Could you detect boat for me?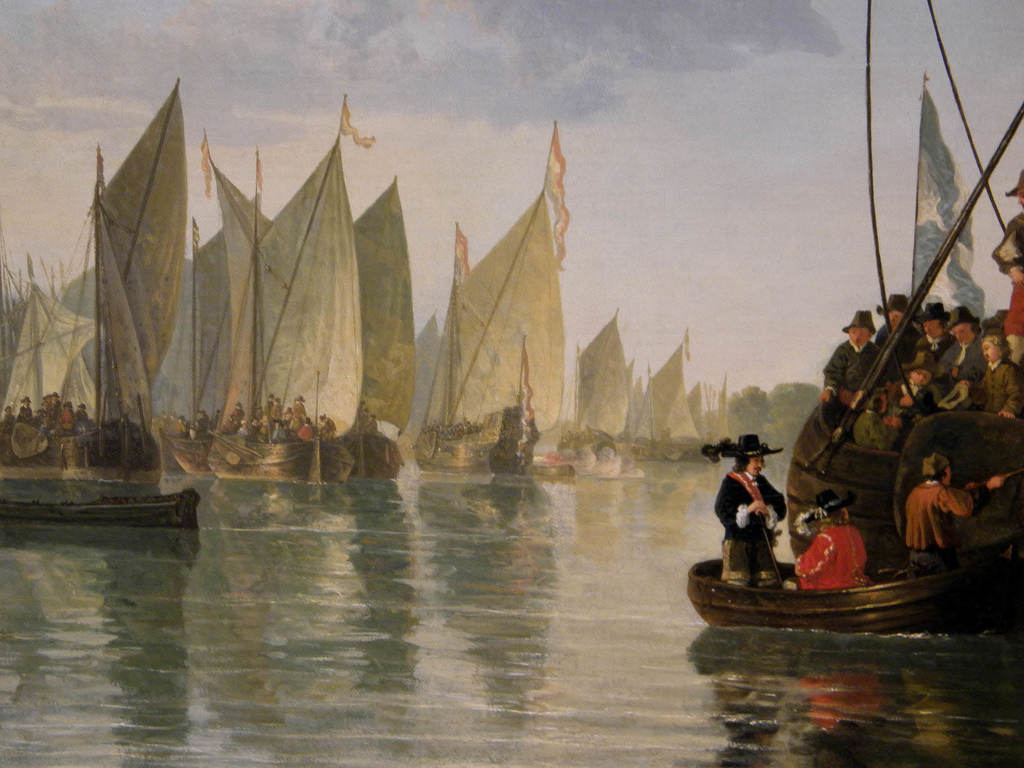
Detection result: (0,476,196,532).
